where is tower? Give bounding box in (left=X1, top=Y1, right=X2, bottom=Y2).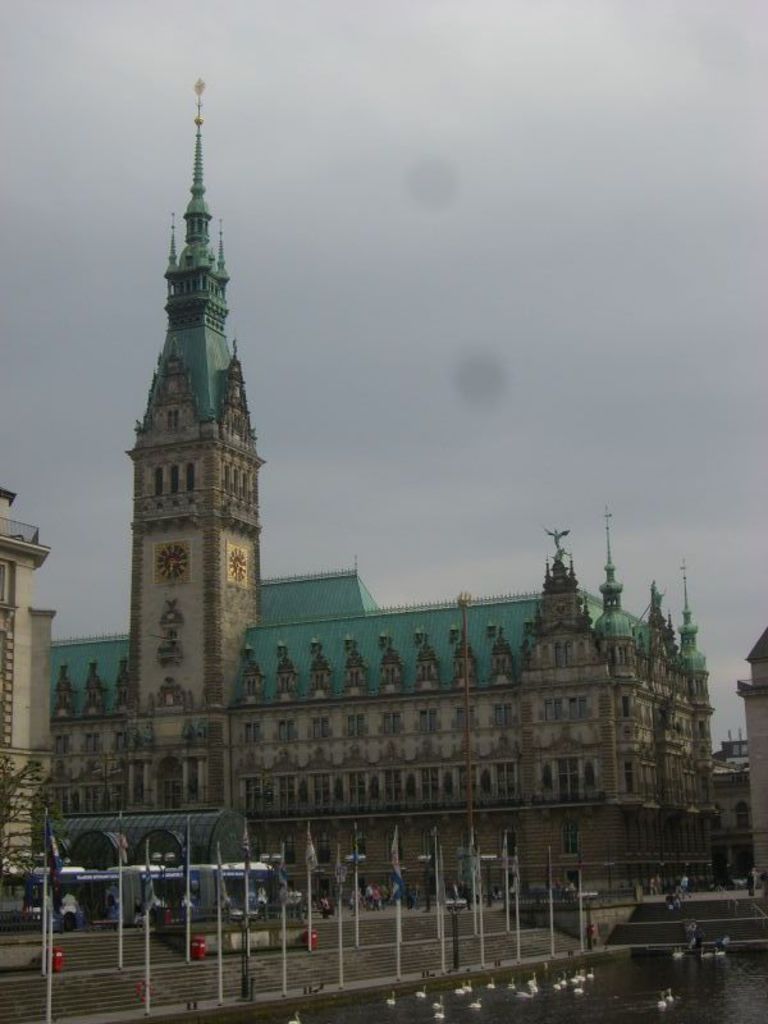
(left=108, top=64, right=301, bottom=758).
